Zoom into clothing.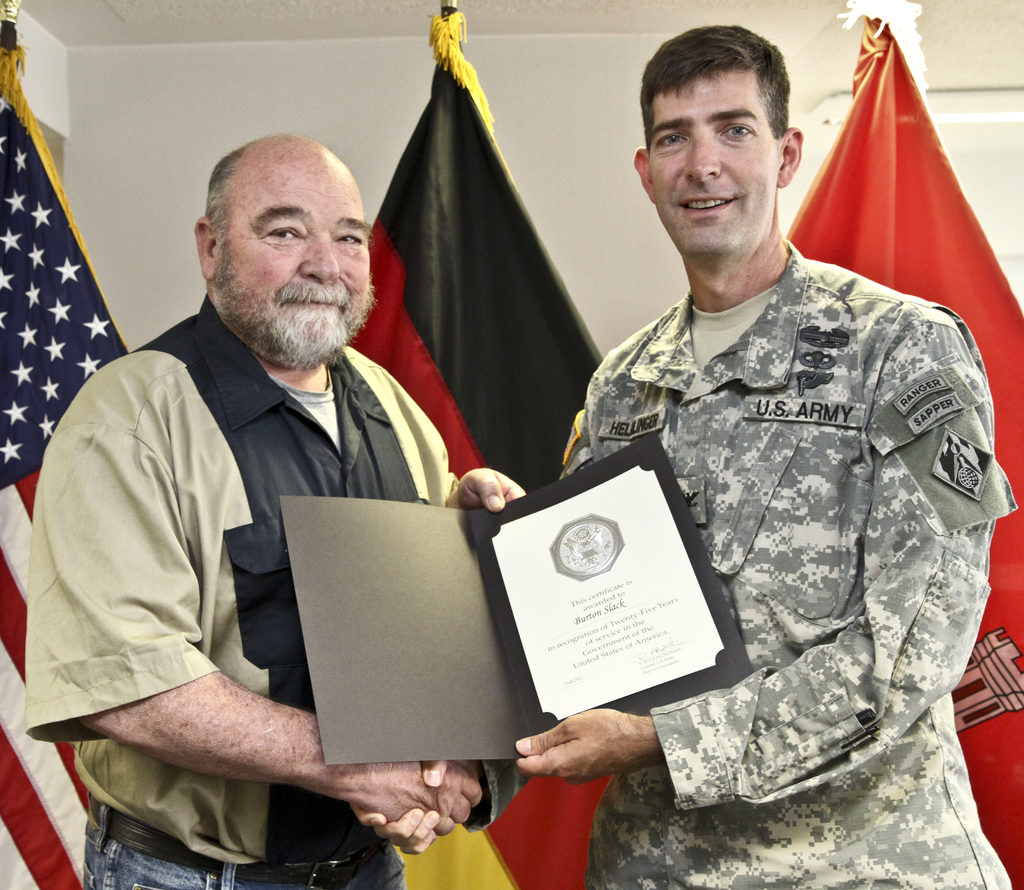
Zoom target: rect(509, 161, 1016, 837).
